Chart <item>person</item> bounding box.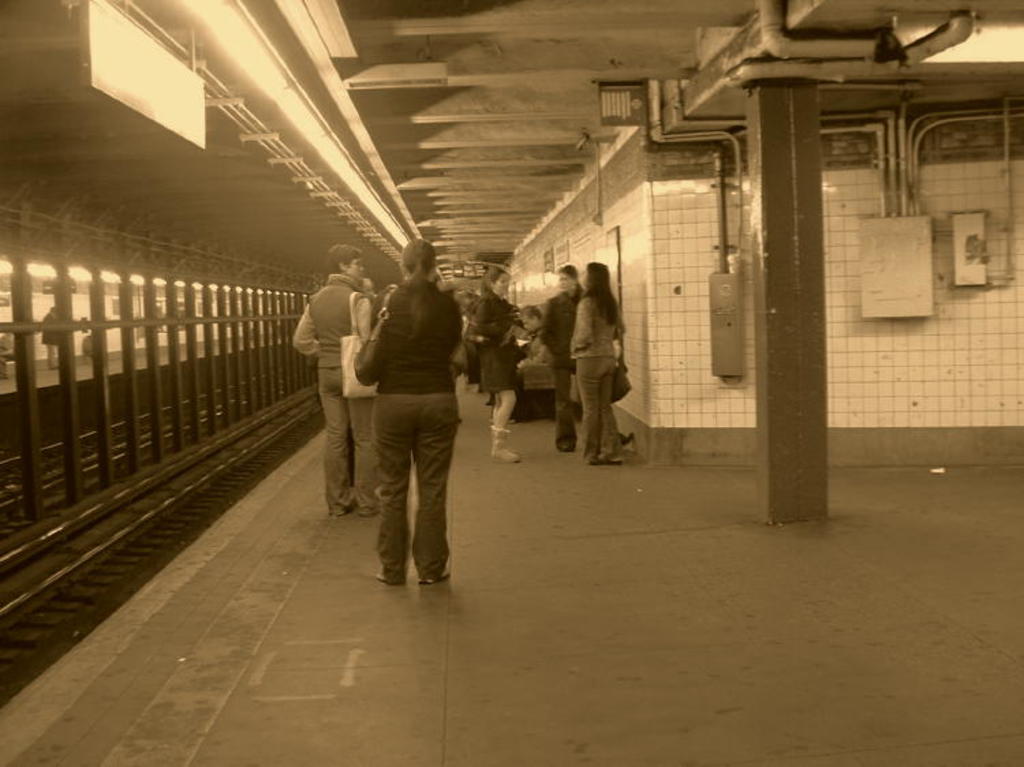
Charted: detection(460, 265, 524, 467).
